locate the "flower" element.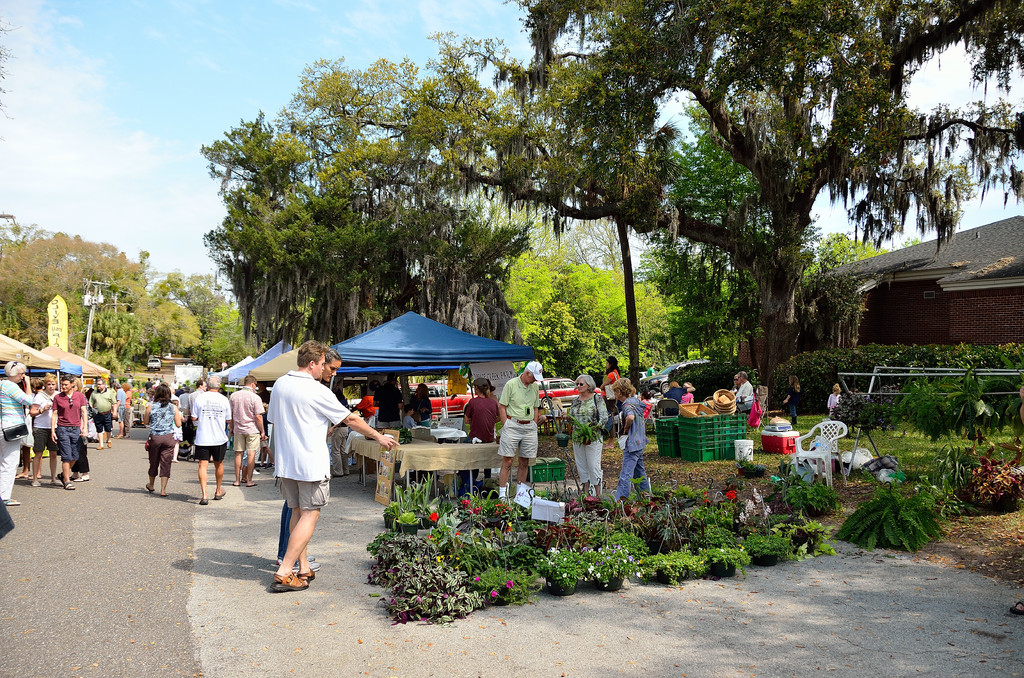
Element bbox: (726,490,736,501).
